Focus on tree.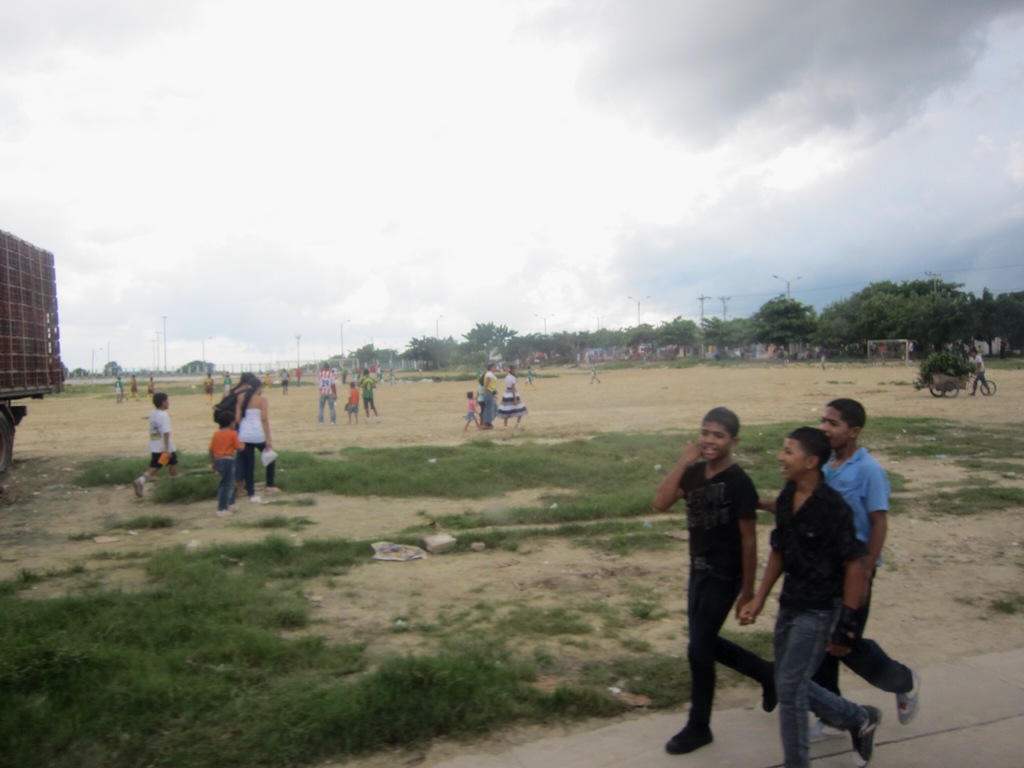
Focused at bbox(395, 335, 452, 373).
